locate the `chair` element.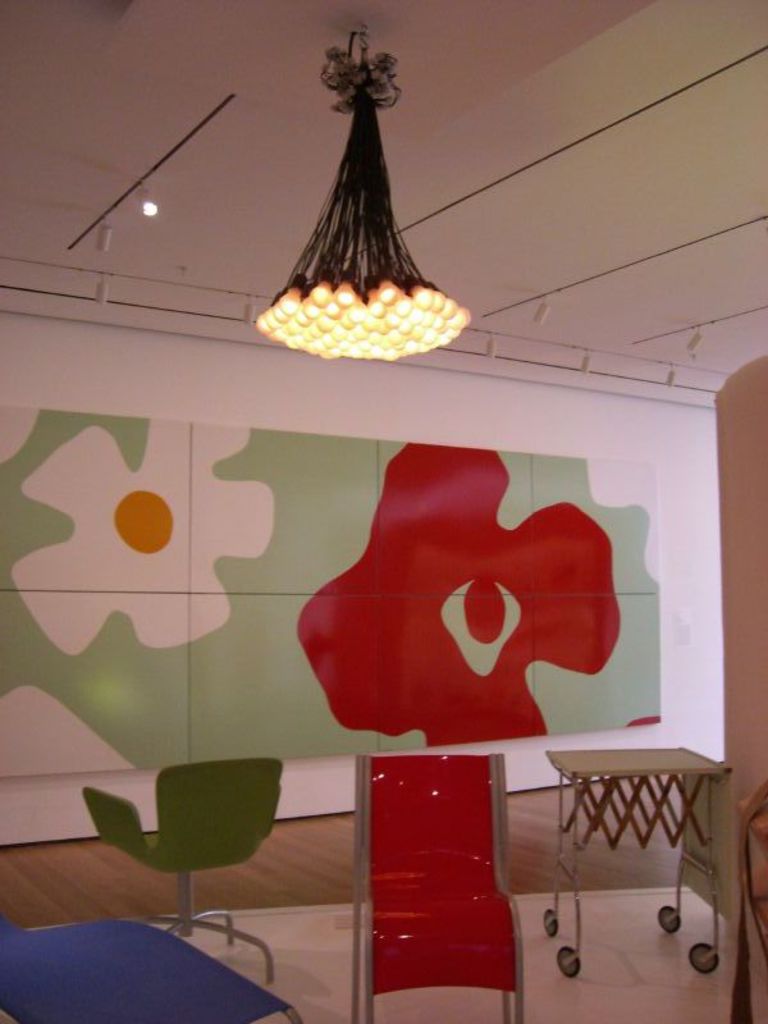
Element bbox: <region>0, 916, 306, 1023</region>.
